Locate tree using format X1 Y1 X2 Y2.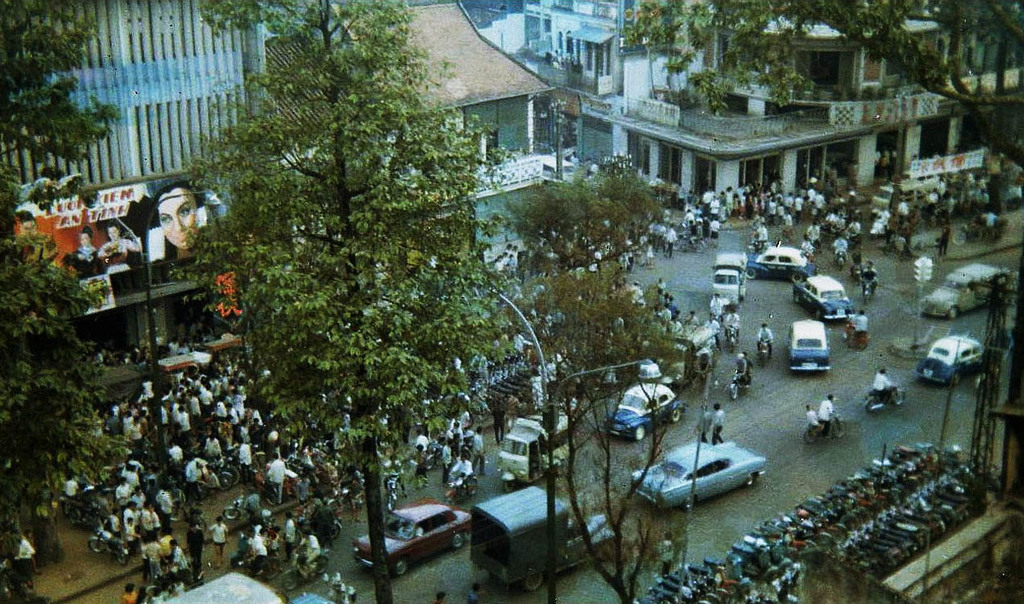
616 0 1023 507.
